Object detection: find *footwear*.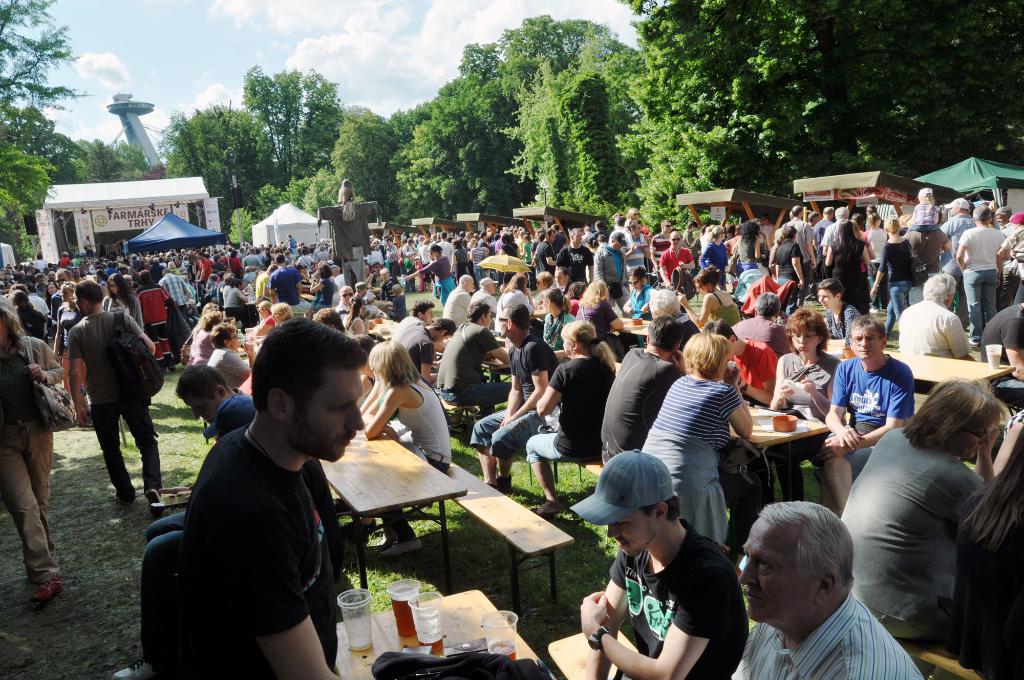
(374,525,398,553).
